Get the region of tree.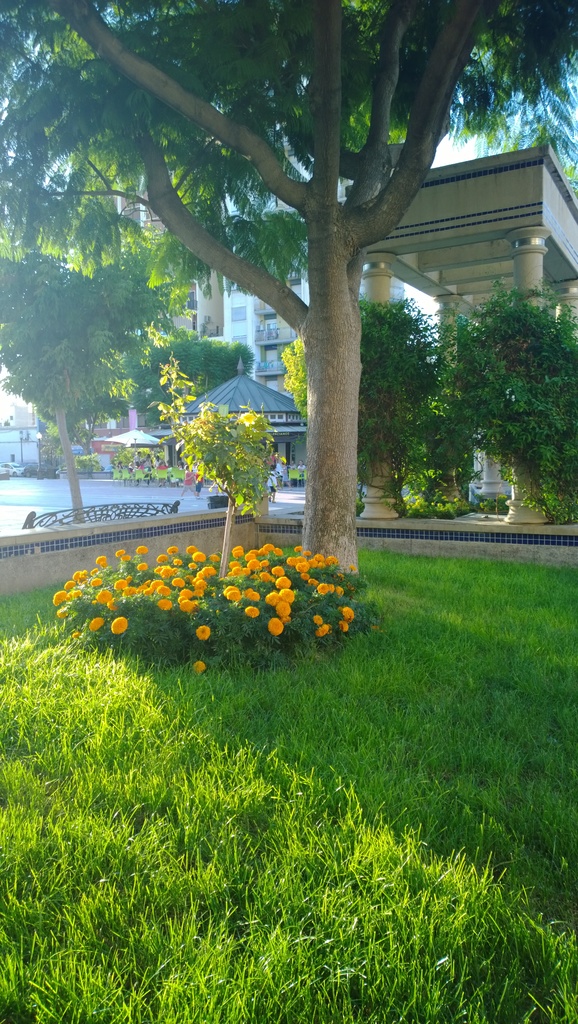
l=117, t=324, r=254, b=427.
